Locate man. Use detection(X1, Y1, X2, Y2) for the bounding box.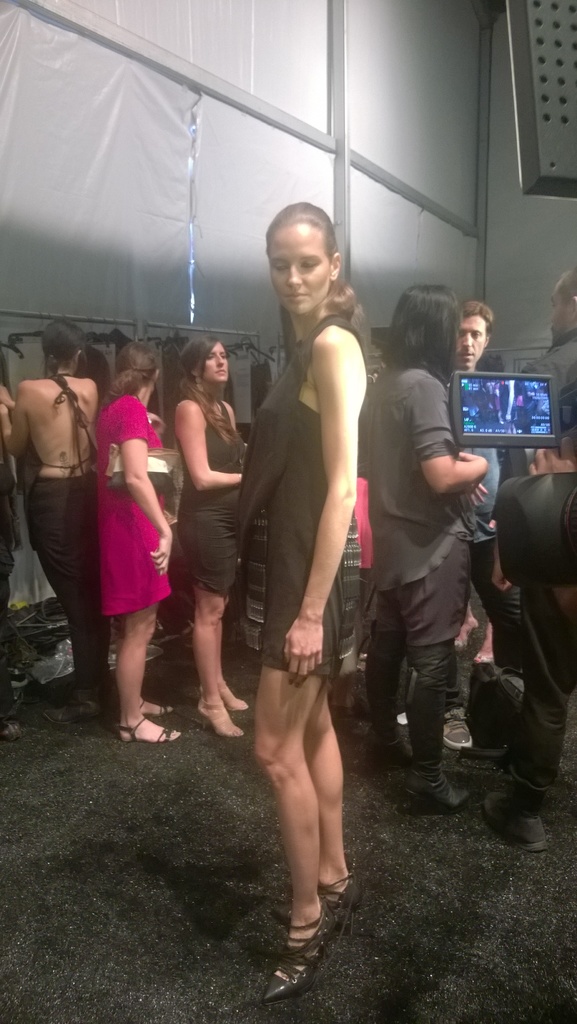
detection(442, 299, 526, 750).
